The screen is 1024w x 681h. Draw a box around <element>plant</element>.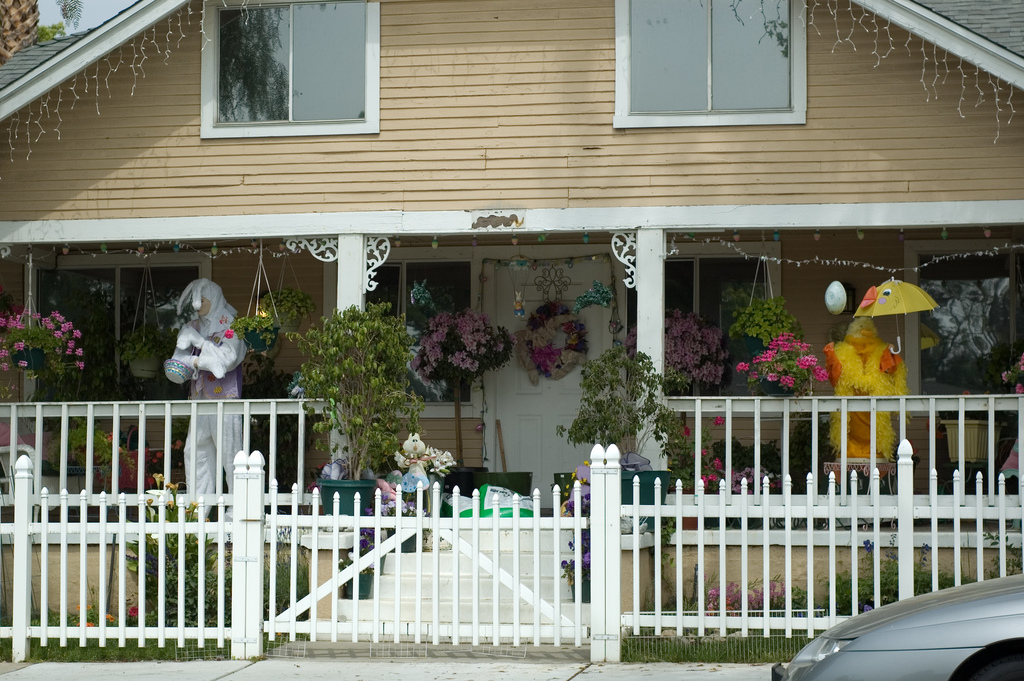
l=259, t=285, r=316, b=322.
